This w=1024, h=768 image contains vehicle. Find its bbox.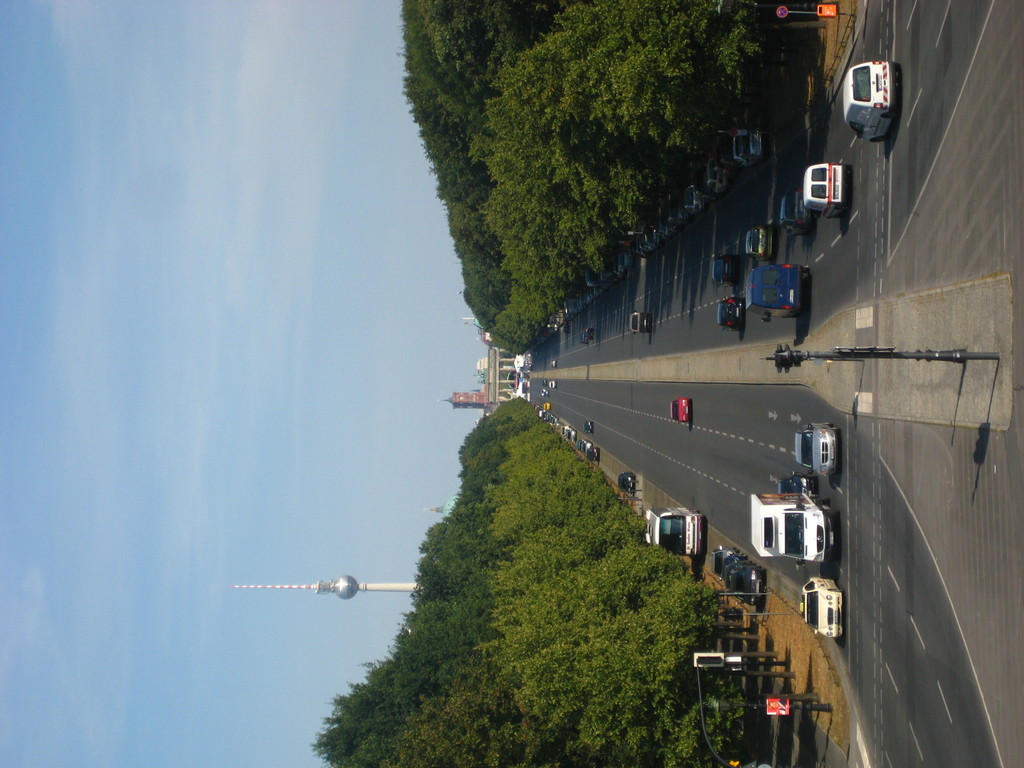
<box>538,403,552,412</box>.
